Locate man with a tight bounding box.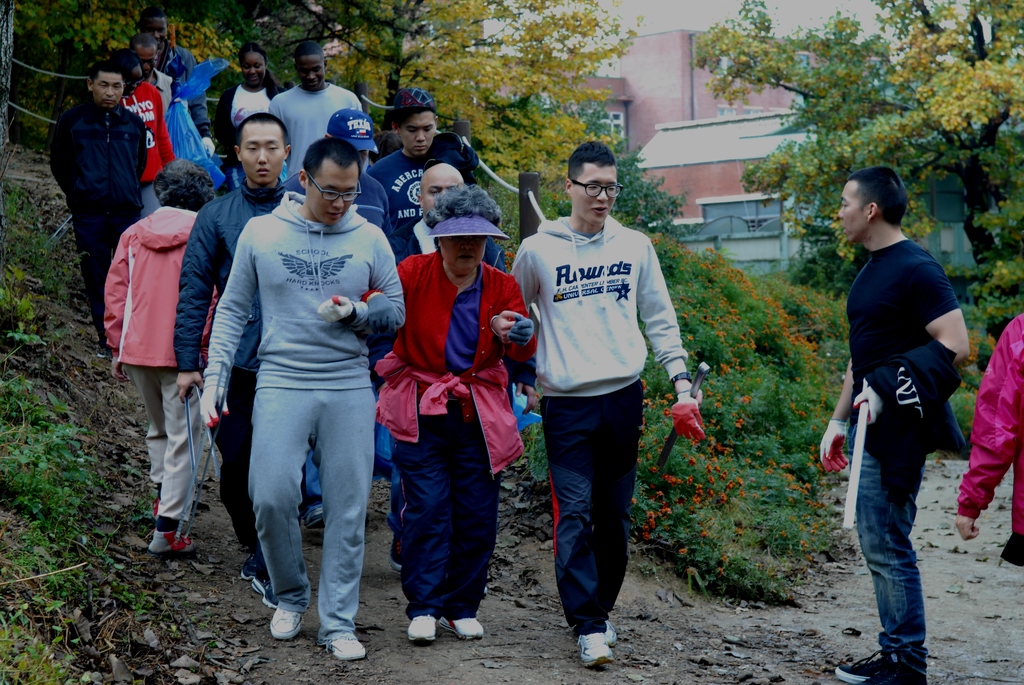
BBox(41, 59, 156, 370).
